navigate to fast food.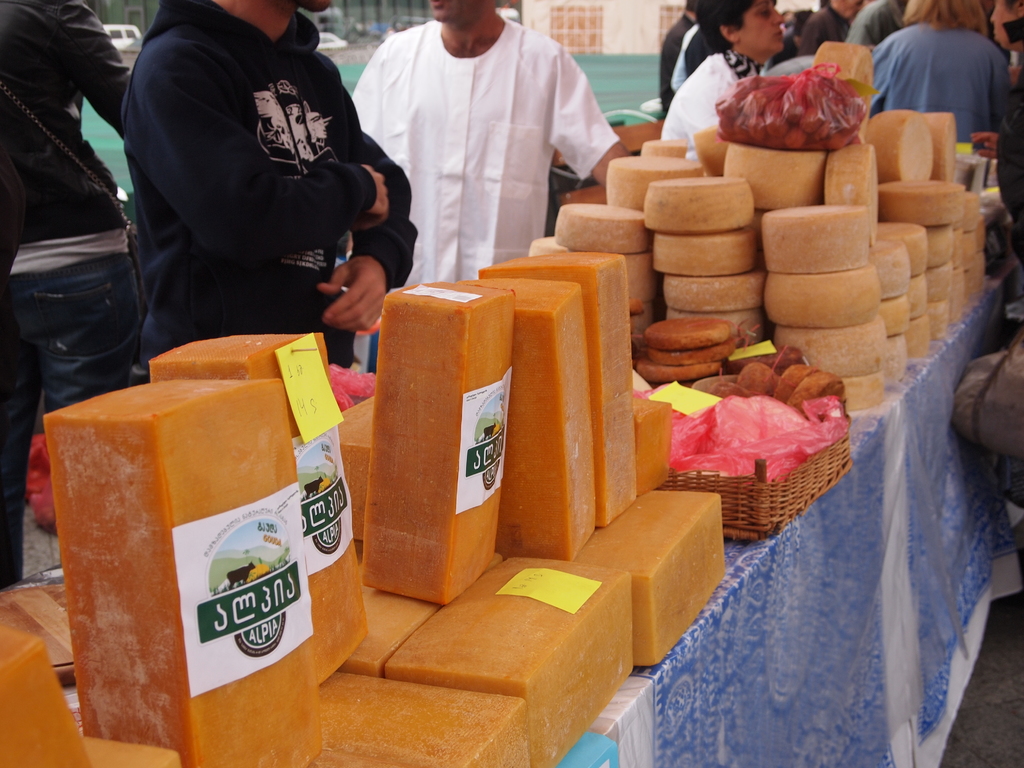
Navigation target: x1=931 y1=260 x2=950 y2=309.
